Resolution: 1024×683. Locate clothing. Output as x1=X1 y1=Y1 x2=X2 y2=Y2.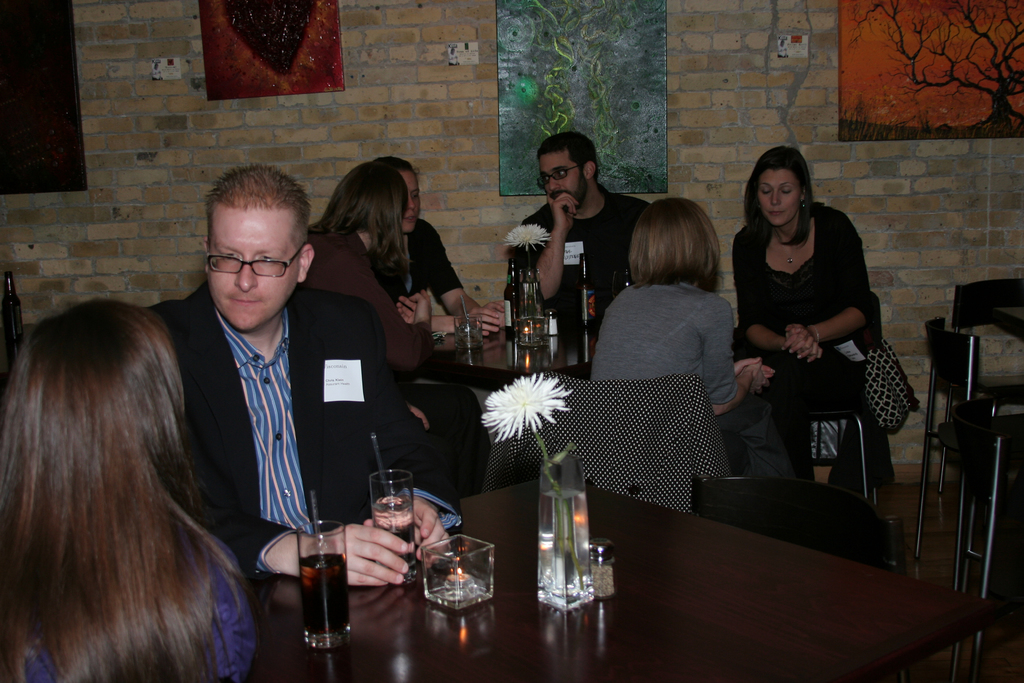
x1=575 y1=272 x2=753 y2=435.
